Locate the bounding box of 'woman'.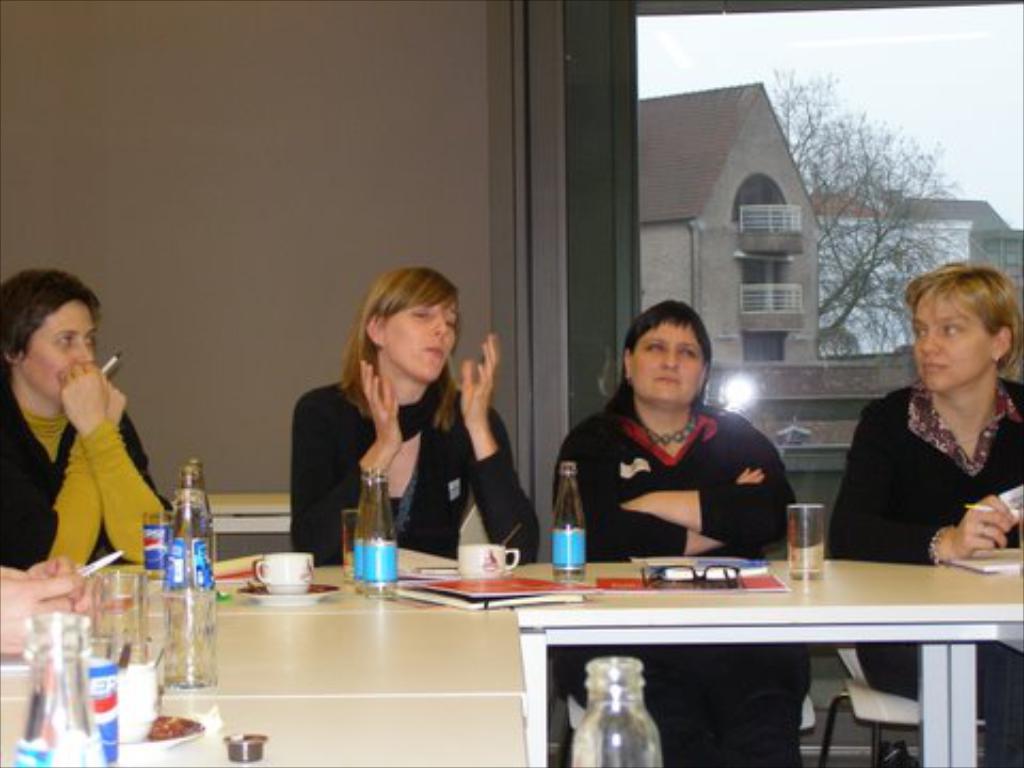
Bounding box: [542, 290, 806, 766].
